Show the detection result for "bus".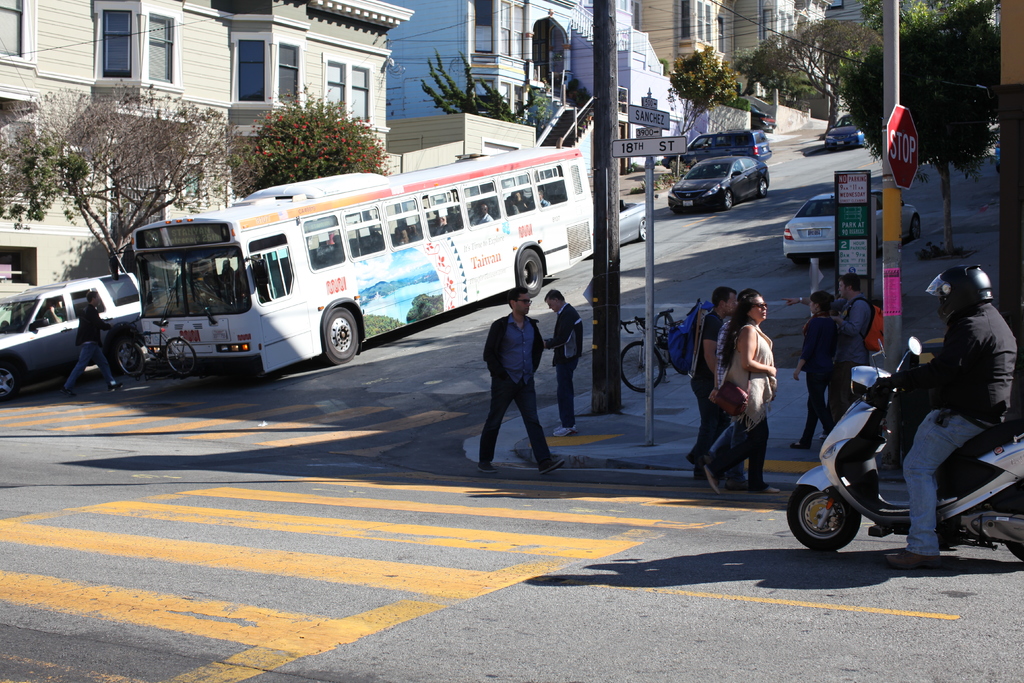
129:139:595:379.
